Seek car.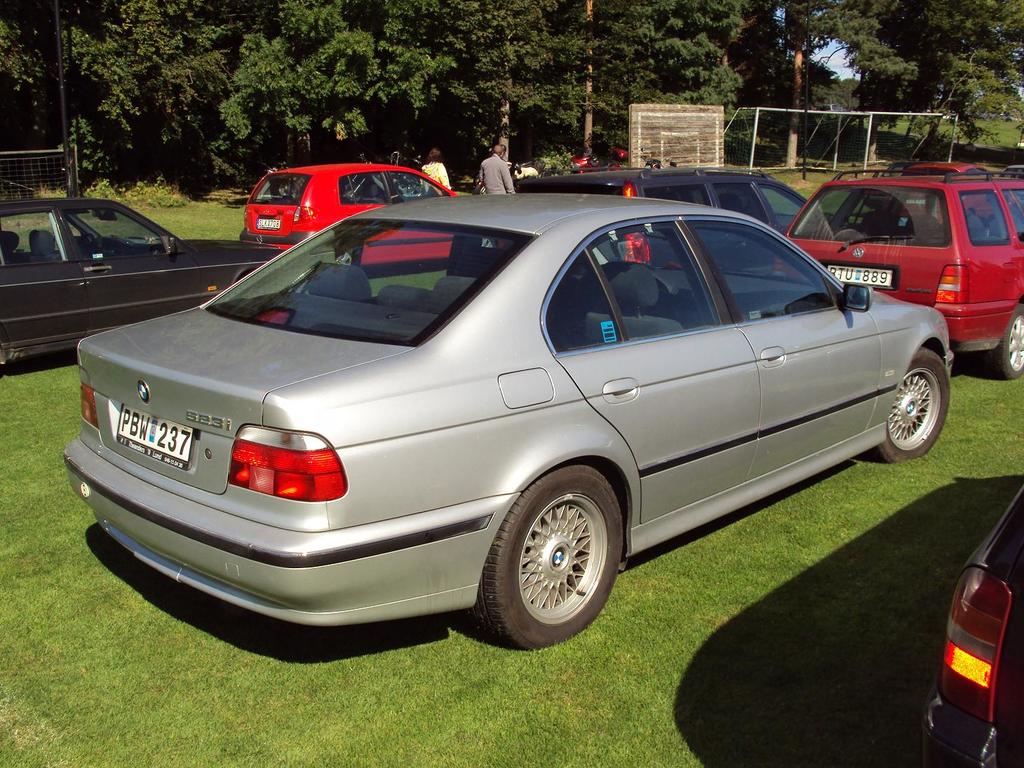
region(53, 182, 953, 656).
